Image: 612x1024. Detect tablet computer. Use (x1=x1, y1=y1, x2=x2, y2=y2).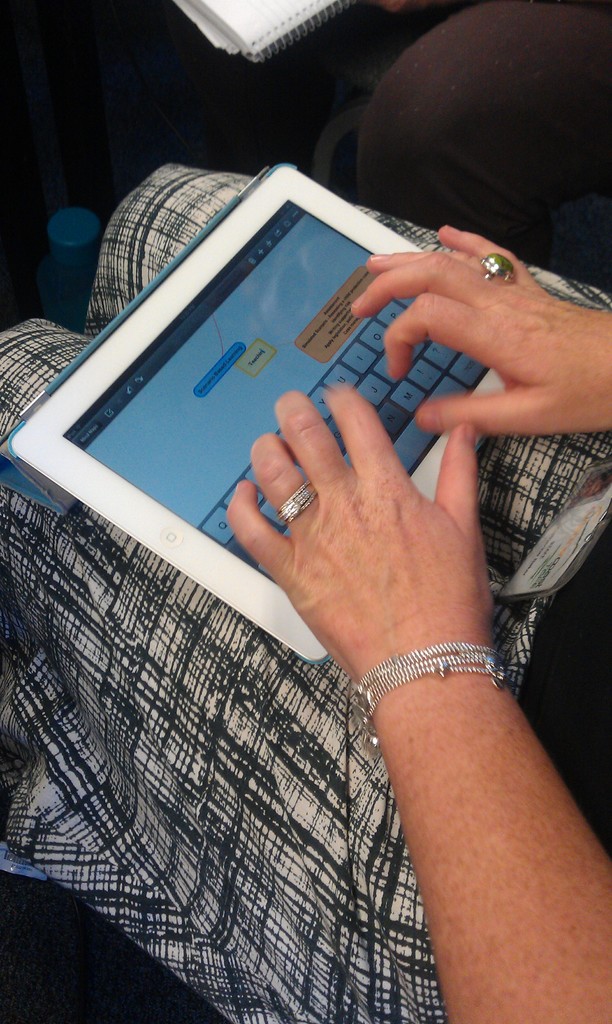
(x1=3, y1=159, x2=511, y2=669).
